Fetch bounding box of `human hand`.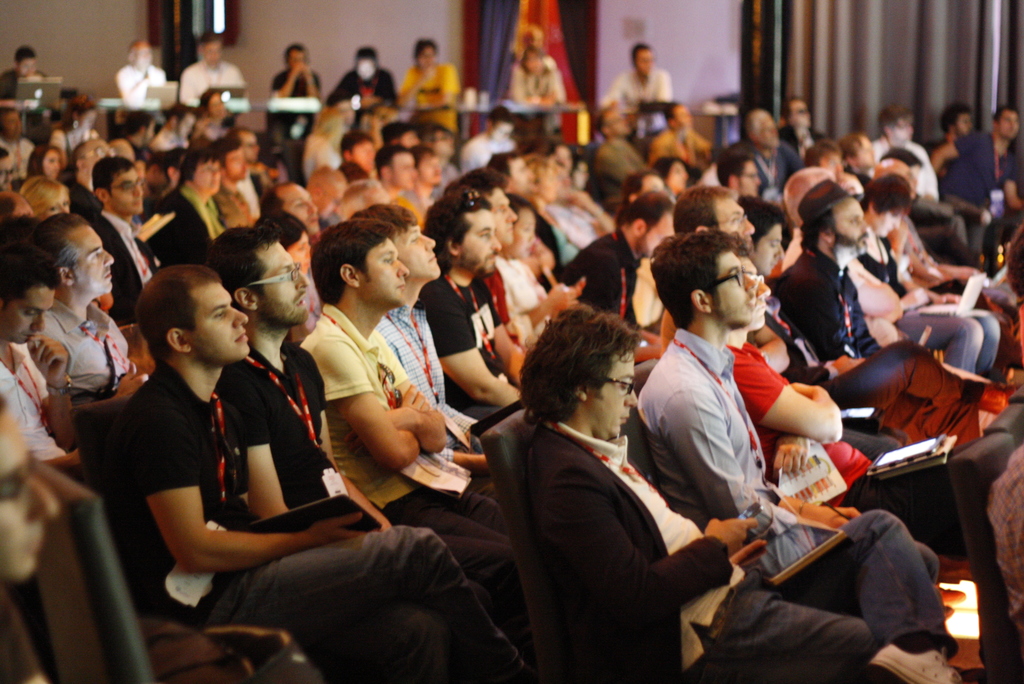
Bbox: detection(561, 190, 593, 211).
